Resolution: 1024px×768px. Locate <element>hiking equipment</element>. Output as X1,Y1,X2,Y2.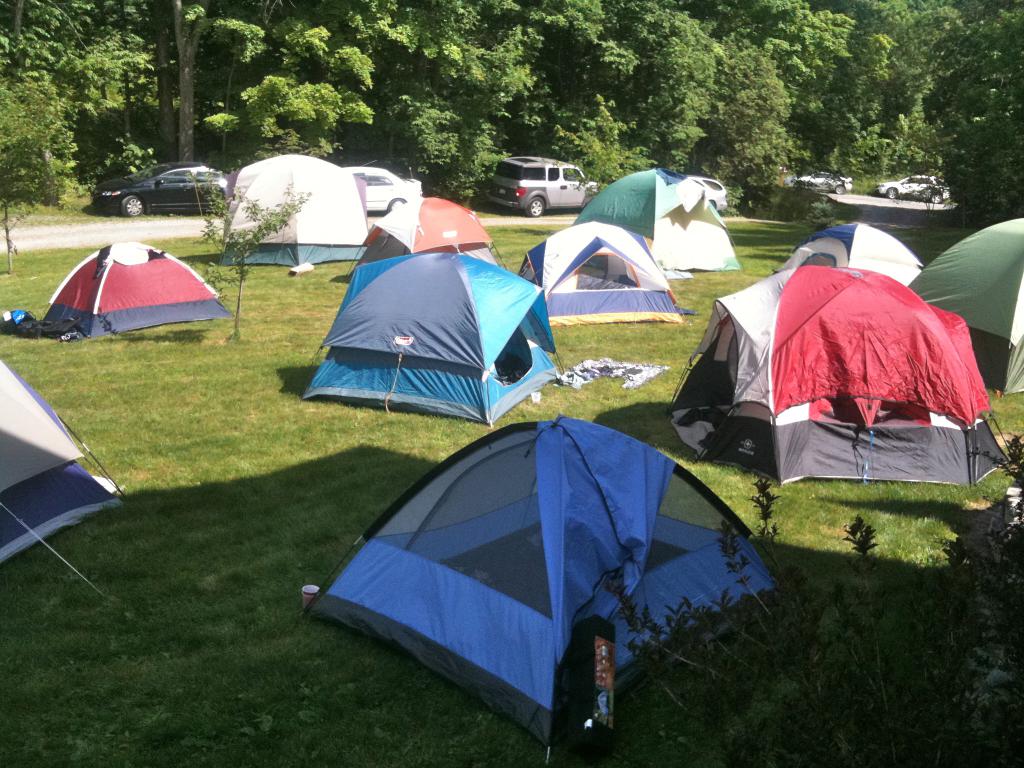
516,223,687,323.
